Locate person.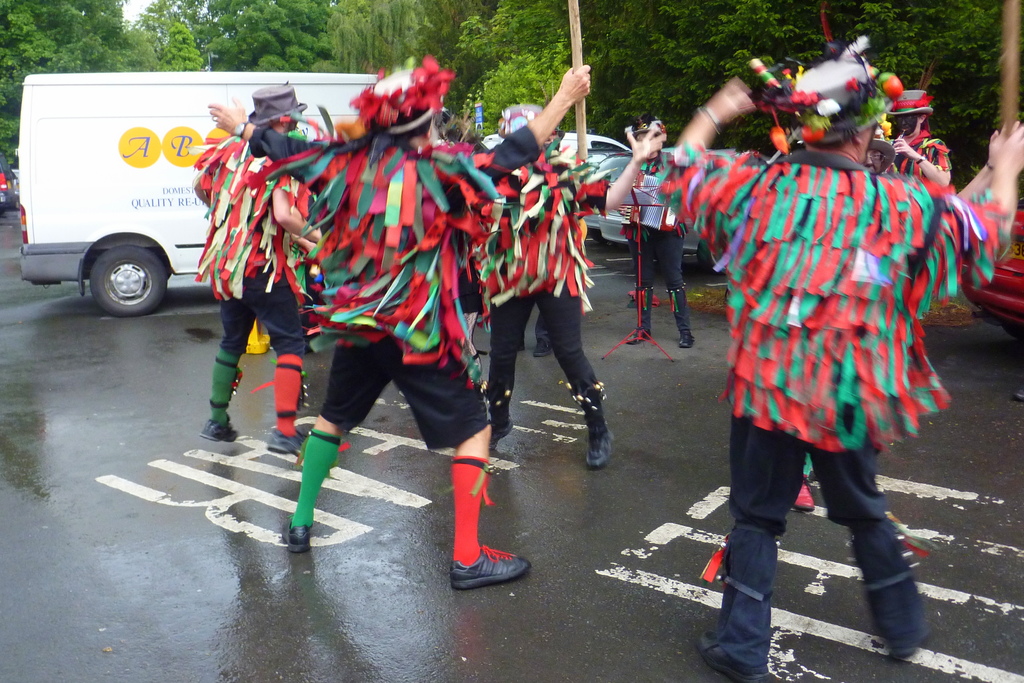
Bounding box: box=[715, 55, 977, 637].
